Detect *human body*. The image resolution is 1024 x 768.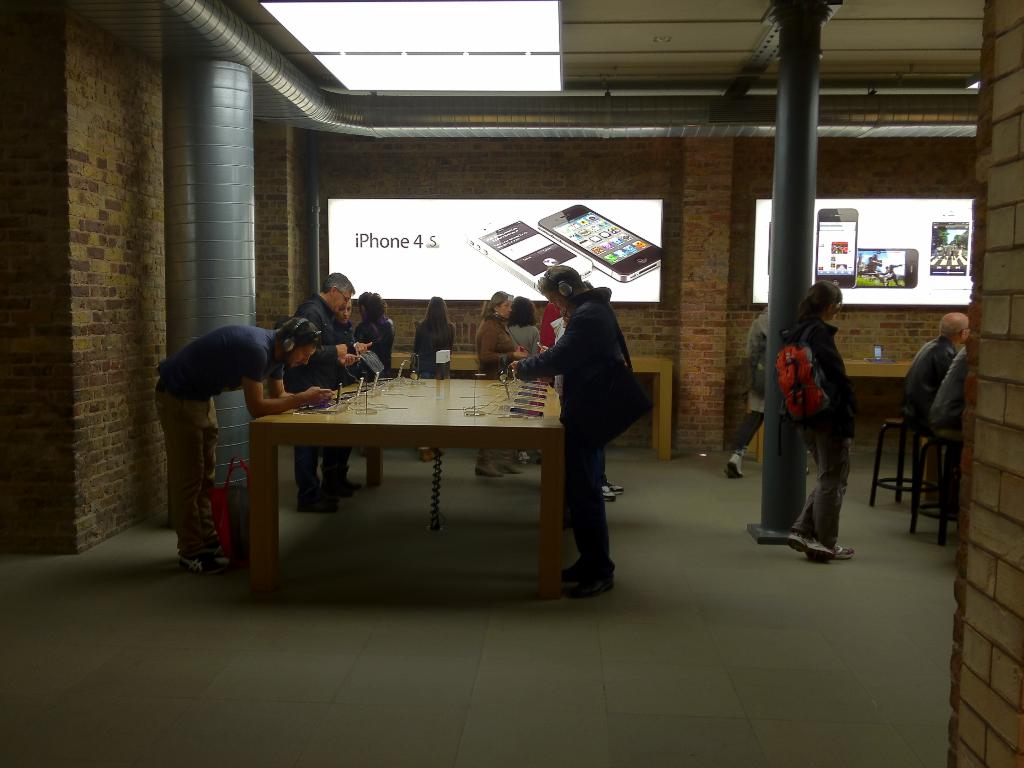
499,285,540,361.
